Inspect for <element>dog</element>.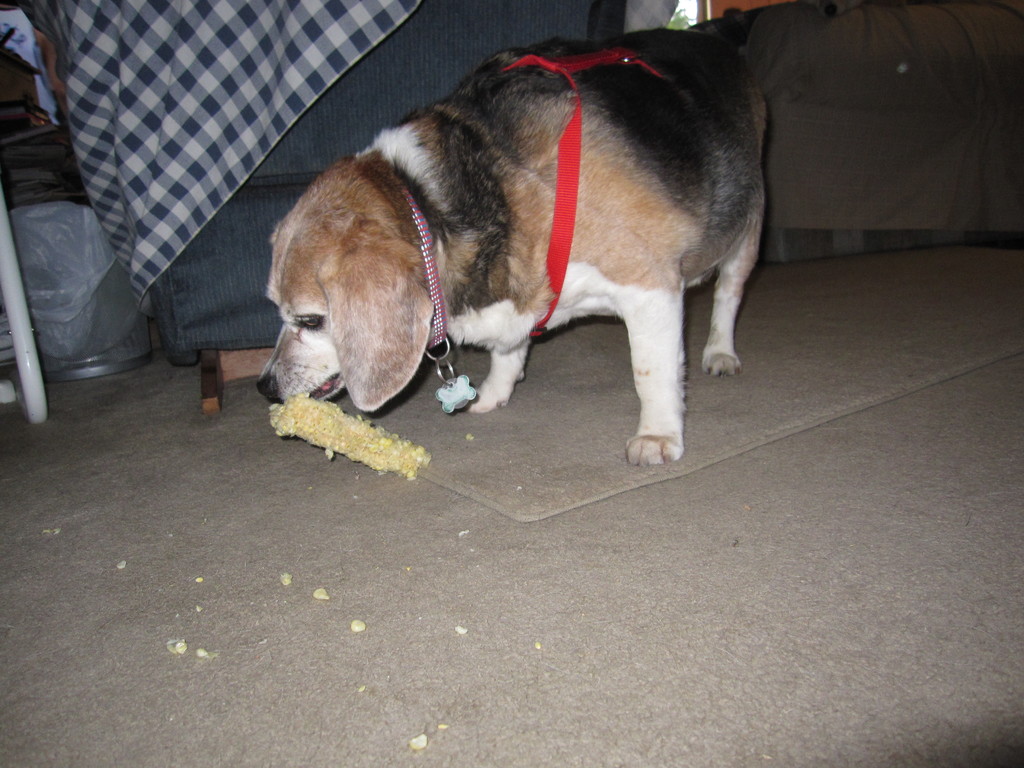
Inspection: (255, 6, 769, 466).
